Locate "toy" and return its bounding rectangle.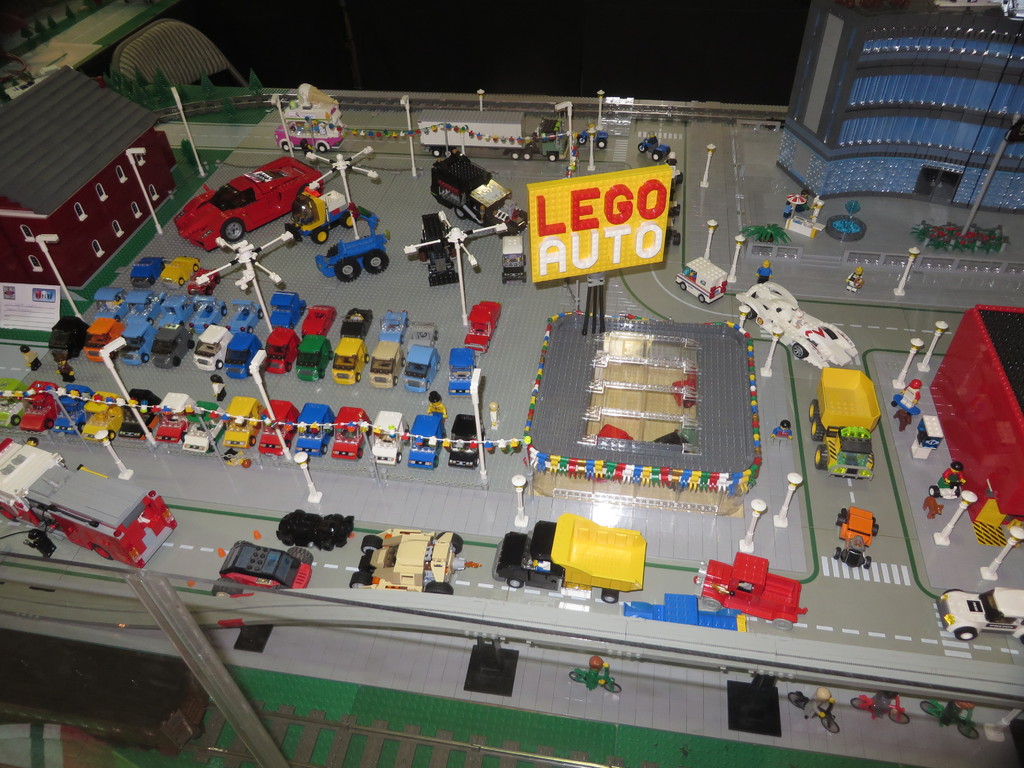
{"left": 247, "top": 348, "right": 295, "bottom": 460}.
